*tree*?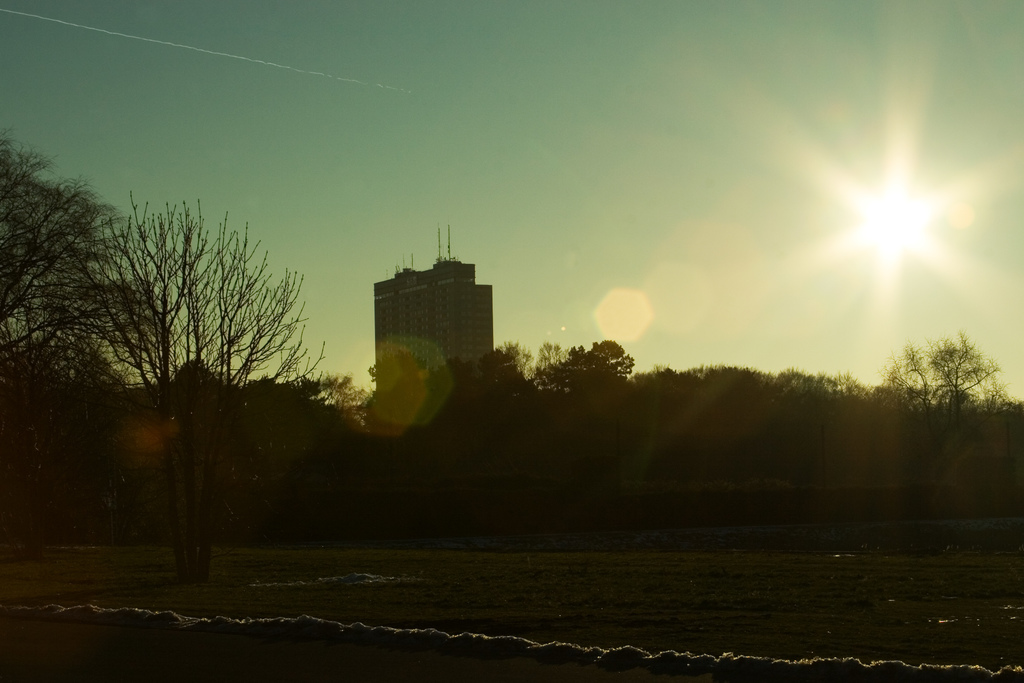
2 123 130 556
